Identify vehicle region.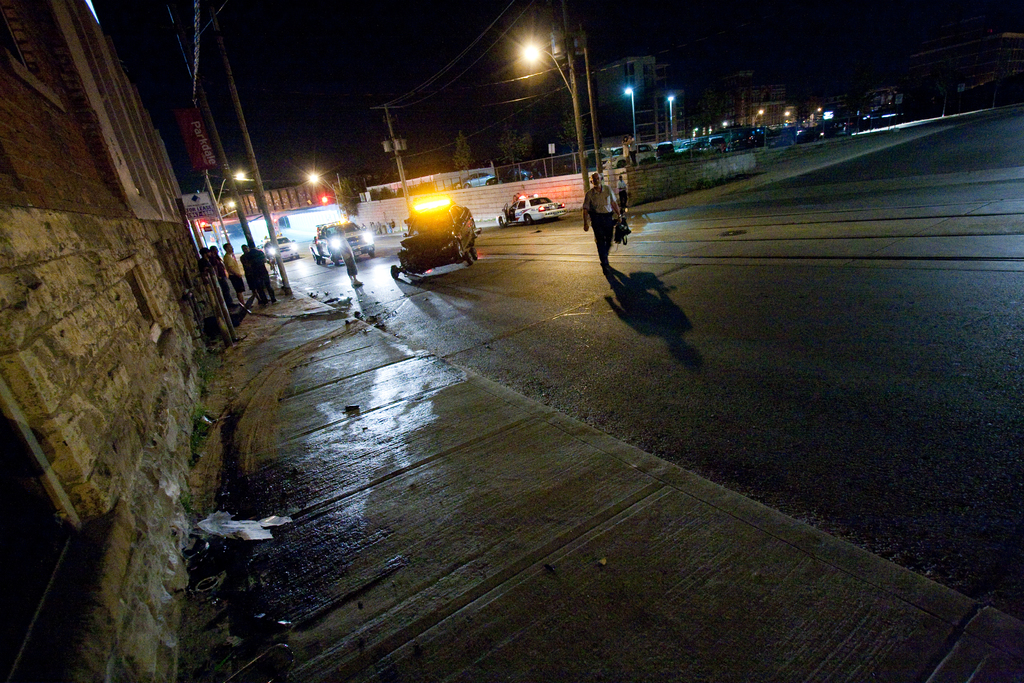
Region: l=263, t=238, r=303, b=261.
